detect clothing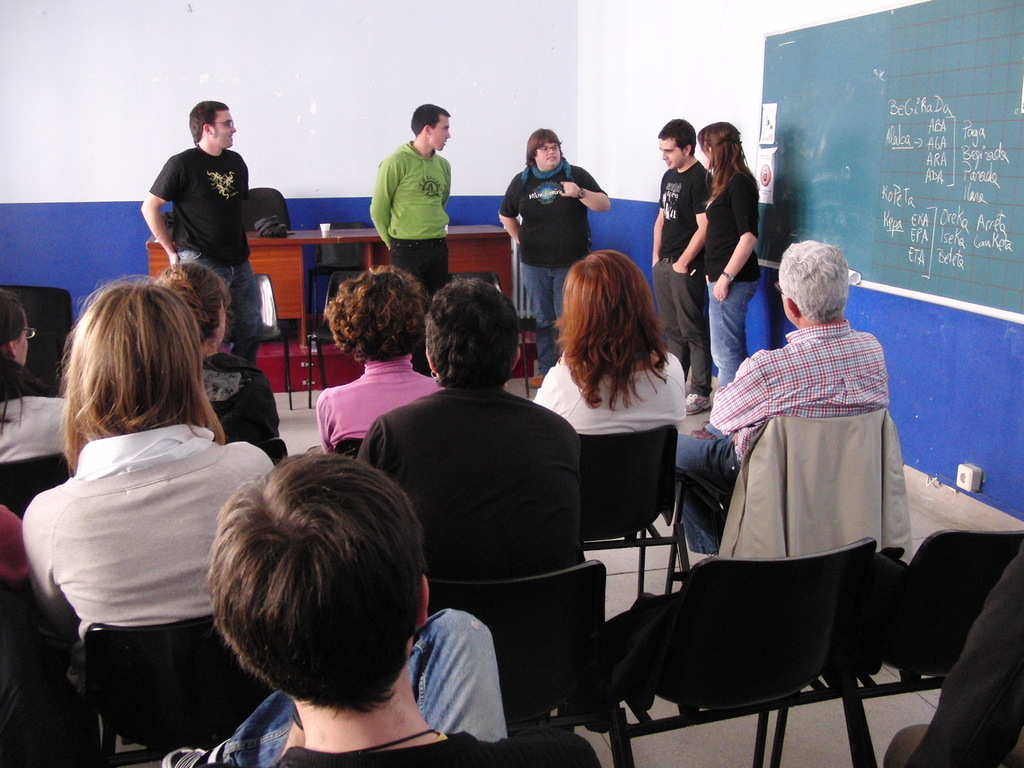
l=649, t=163, r=733, b=365
